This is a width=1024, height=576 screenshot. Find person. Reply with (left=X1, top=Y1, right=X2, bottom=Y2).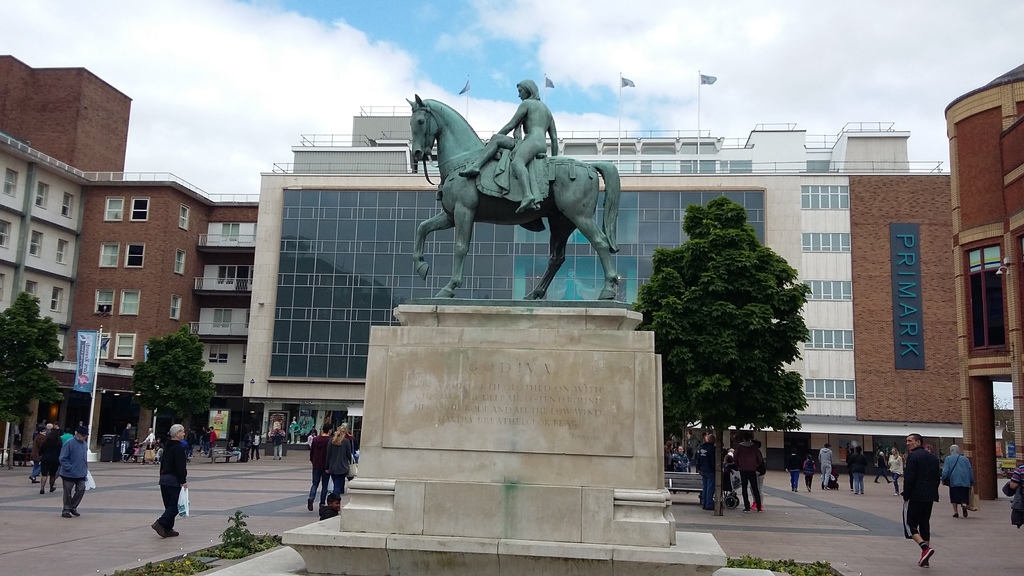
(left=733, top=426, right=764, bottom=511).
